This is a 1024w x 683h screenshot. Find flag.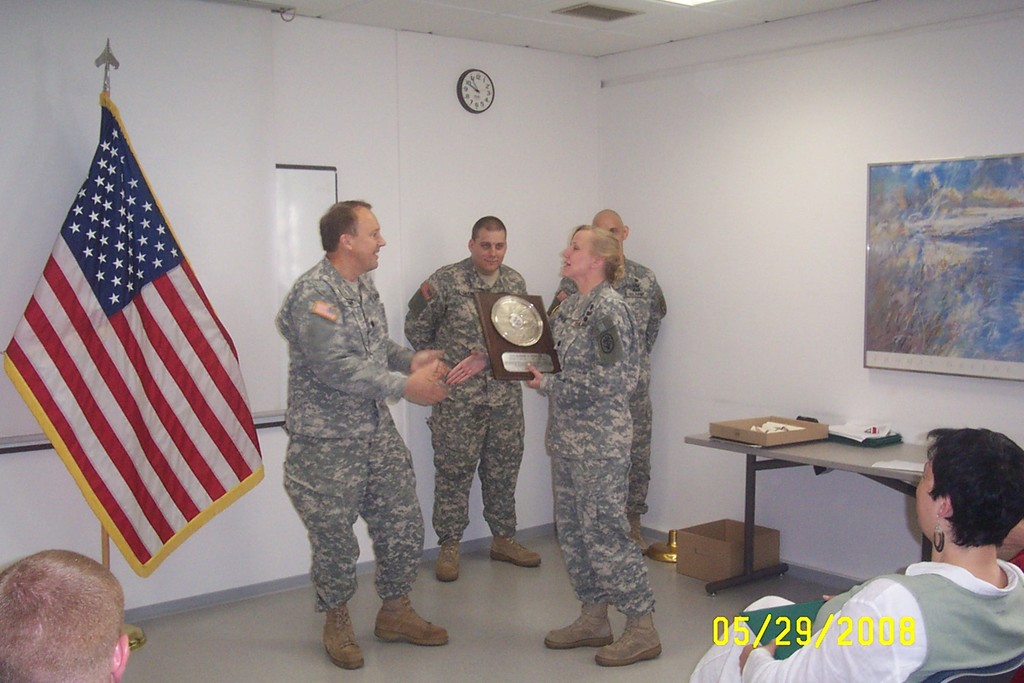
Bounding box: <bbox>0, 91, 268, 586</bbox>.
